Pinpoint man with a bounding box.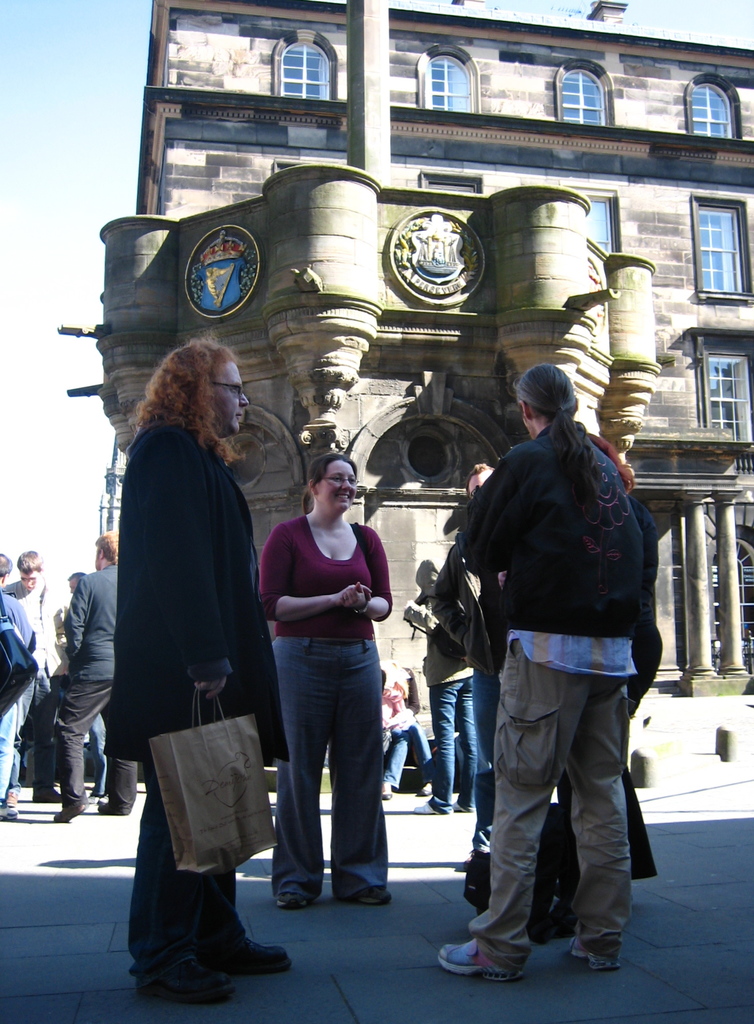
[13, 555, 74, 803].
